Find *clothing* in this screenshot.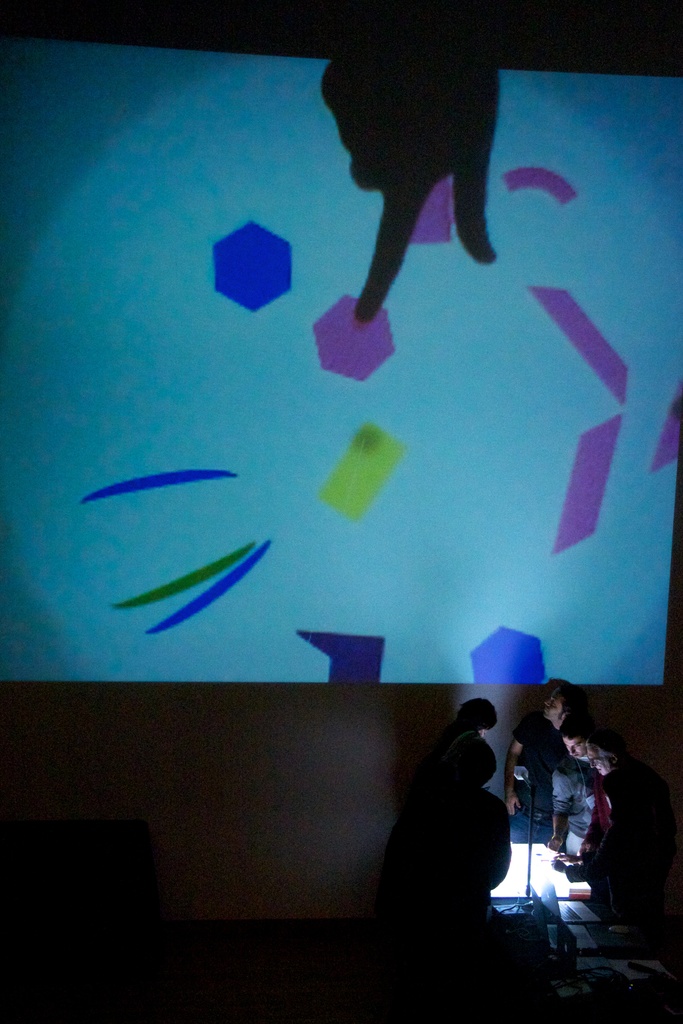
The bounding box for *clothing* is Rect(569, 770, 666, 924).
